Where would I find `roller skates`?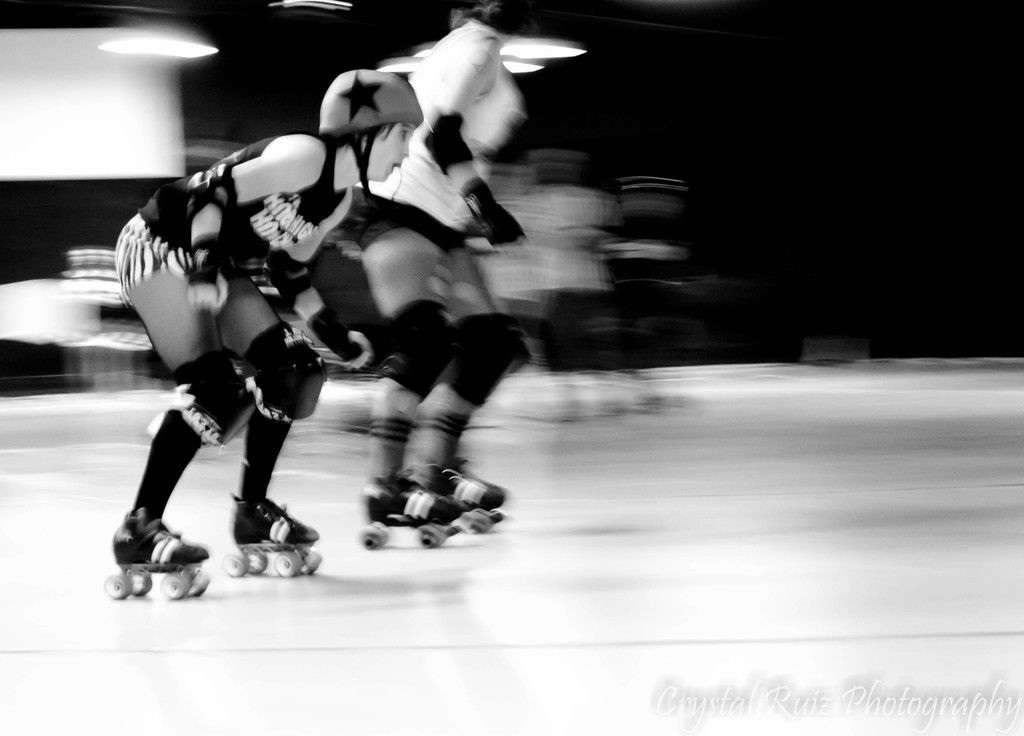
At (left=356, top=462, right=463, bottom=548).
